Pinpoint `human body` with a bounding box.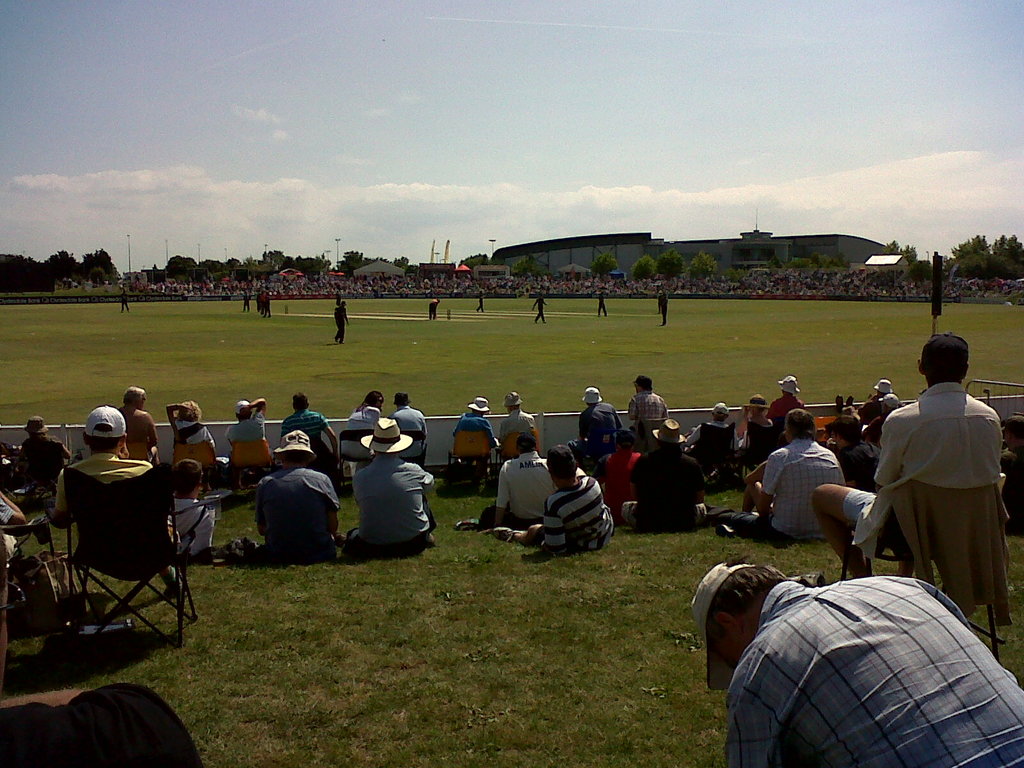
684:422:743:475.
